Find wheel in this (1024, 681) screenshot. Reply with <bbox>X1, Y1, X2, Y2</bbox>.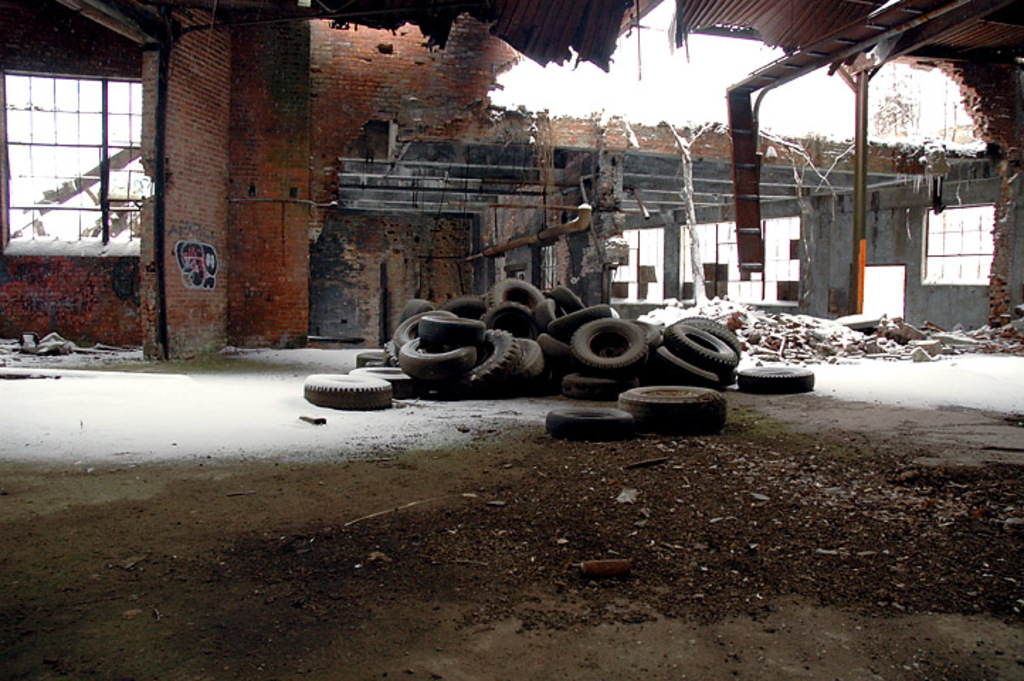
<bbox>545, 289, 586, 314</bbox>.
